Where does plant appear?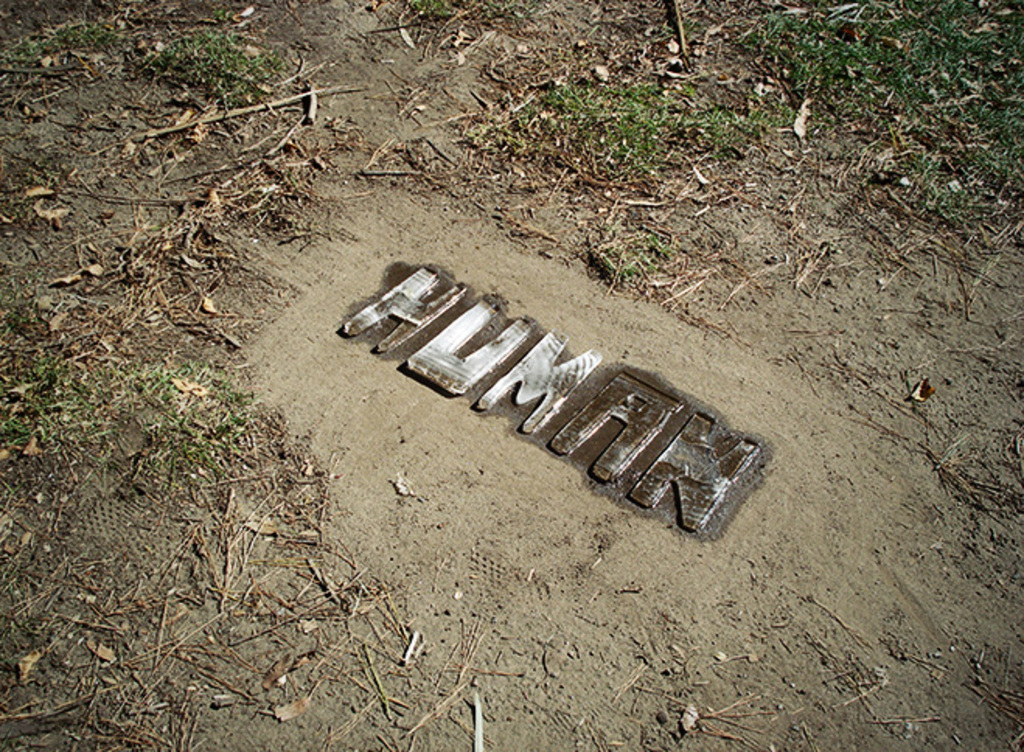
Appears at 0/371/78/466.
